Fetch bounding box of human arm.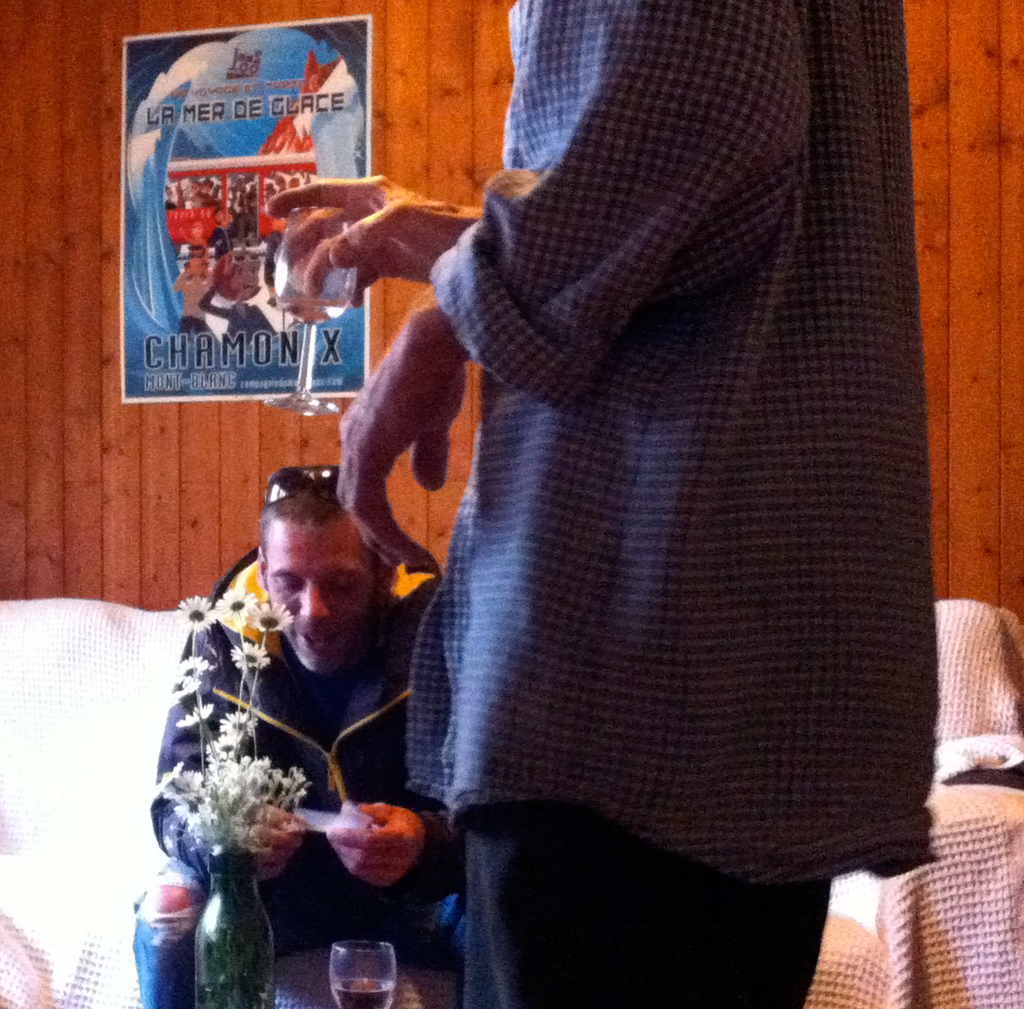
Bbox: <box>334,0,810,580</box>.
